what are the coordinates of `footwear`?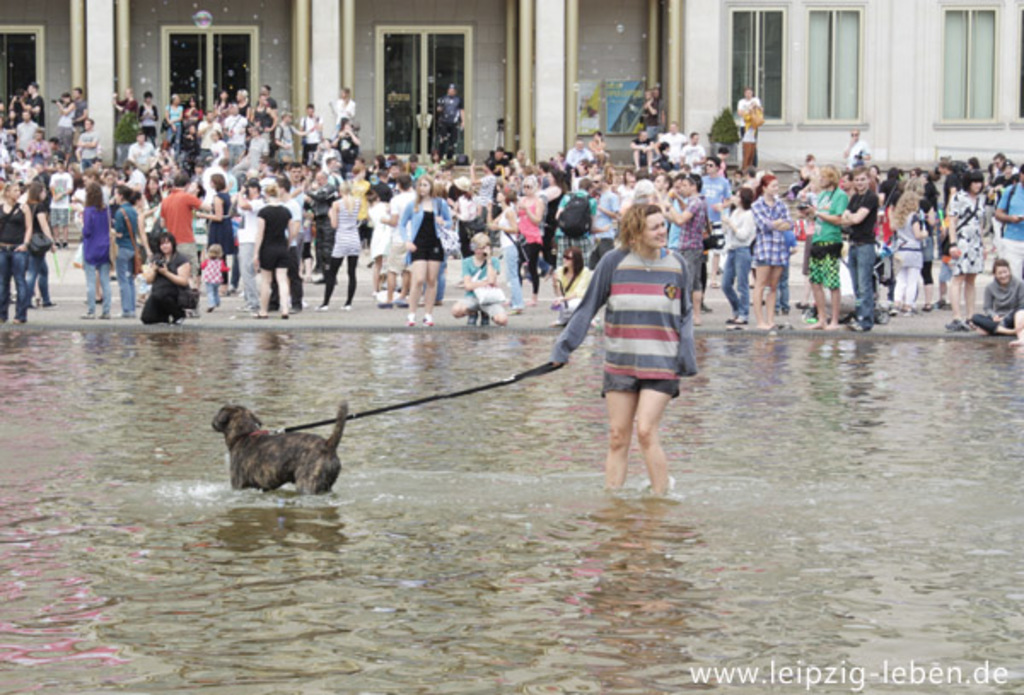
left=253, top=309, right=270, bottom=319.
